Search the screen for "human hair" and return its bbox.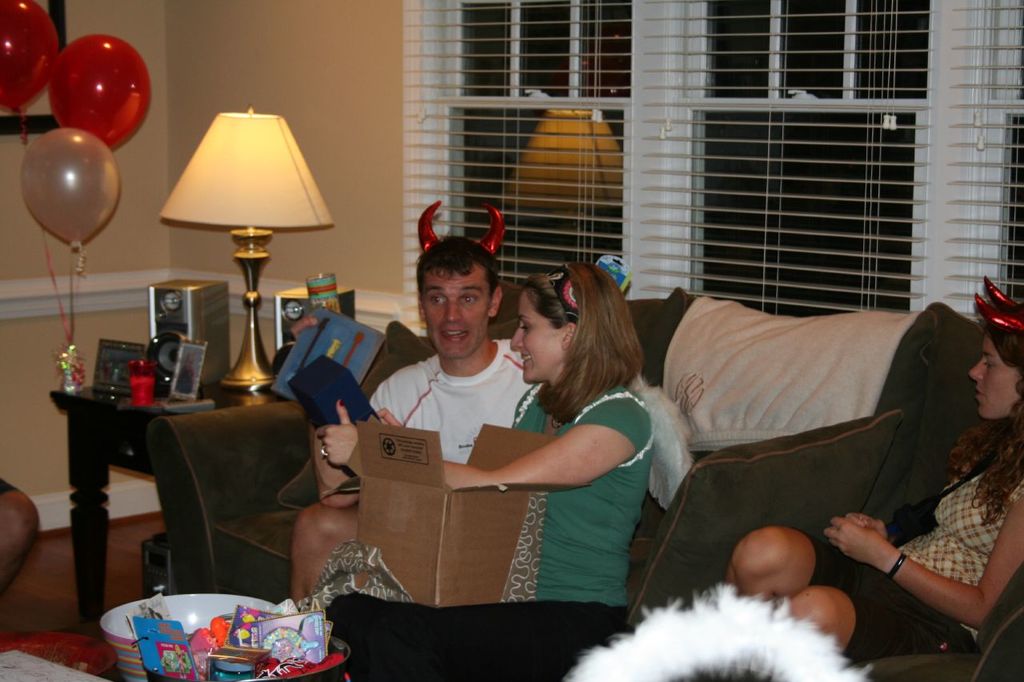
Found: (x1=409, y1=233, x2=498, y2=323).
